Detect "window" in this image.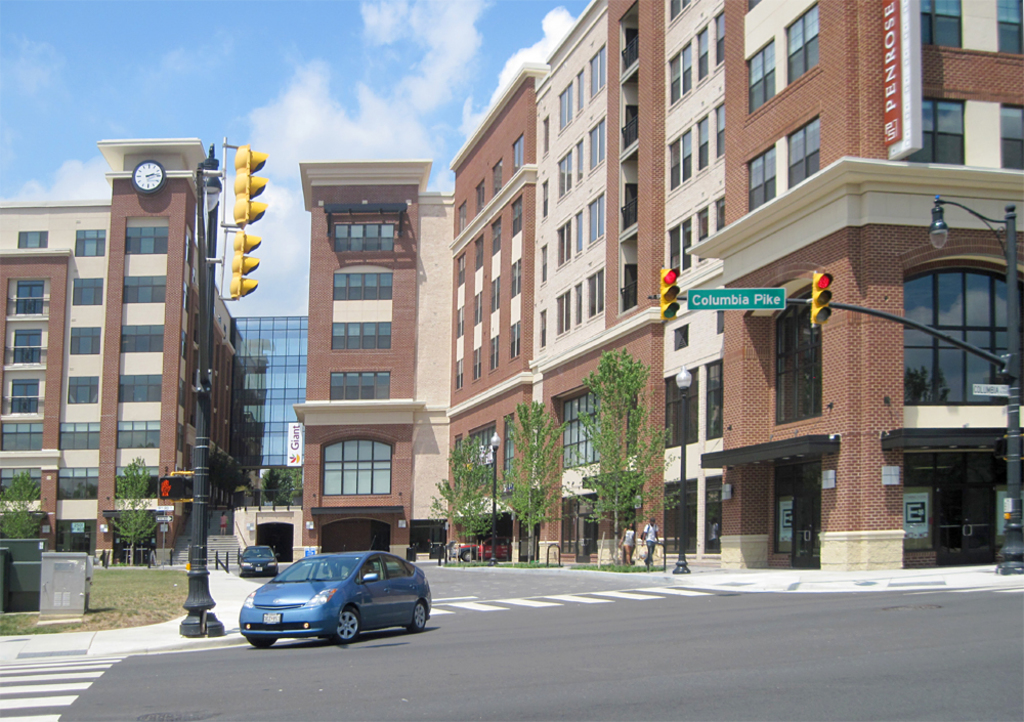
Detection: pyautogui.locateOnScreen(997, 0, 1023, 53).
